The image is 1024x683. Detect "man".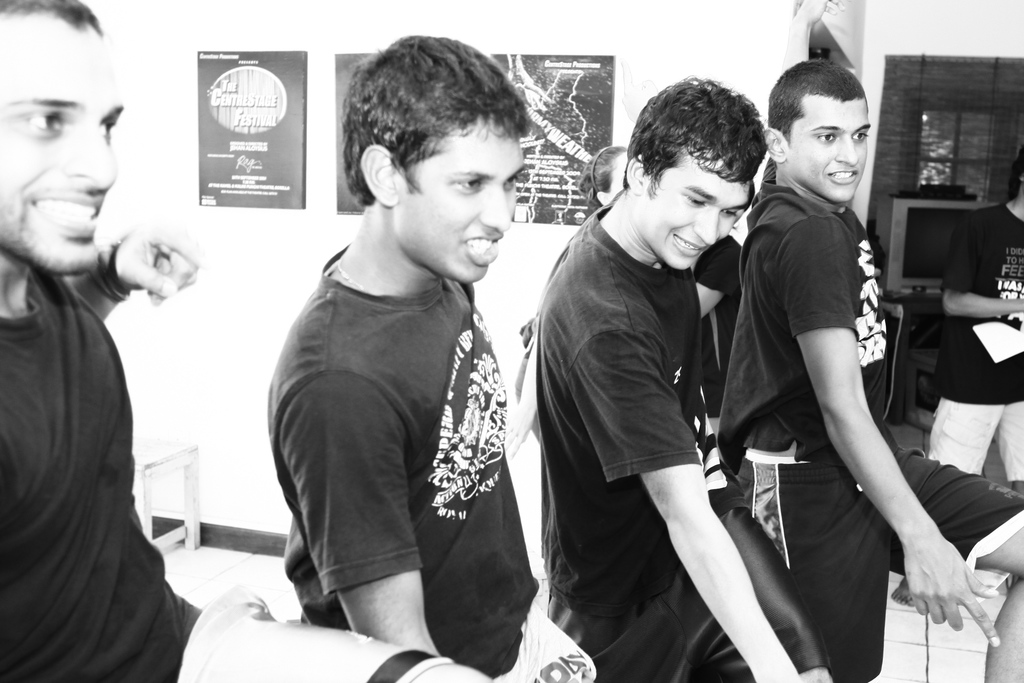
Detection: (925,151,1023,490).
